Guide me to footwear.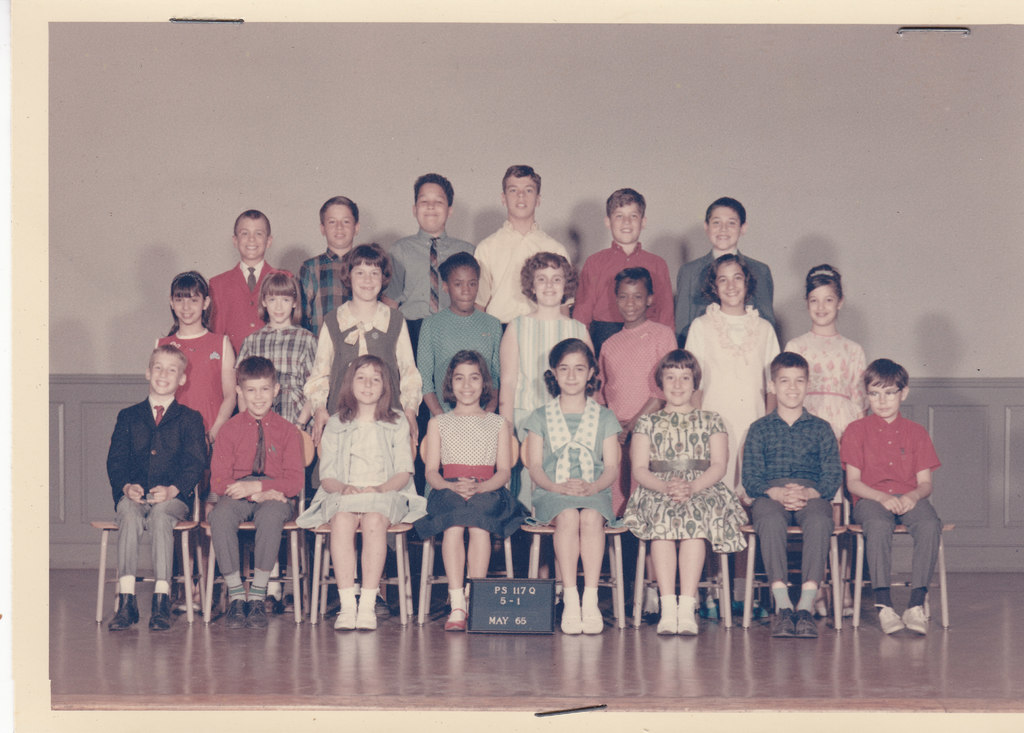
Guidance: 644 595 662 620.
